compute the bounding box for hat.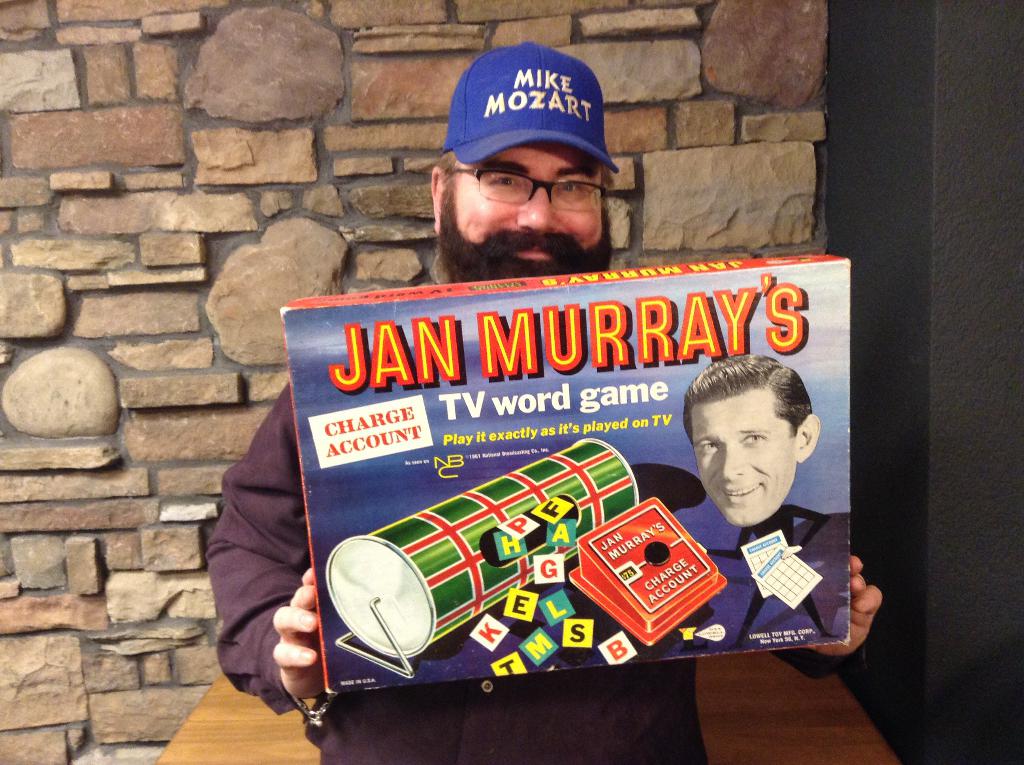
x1=441, y1=41, x2=616, y2=175.
